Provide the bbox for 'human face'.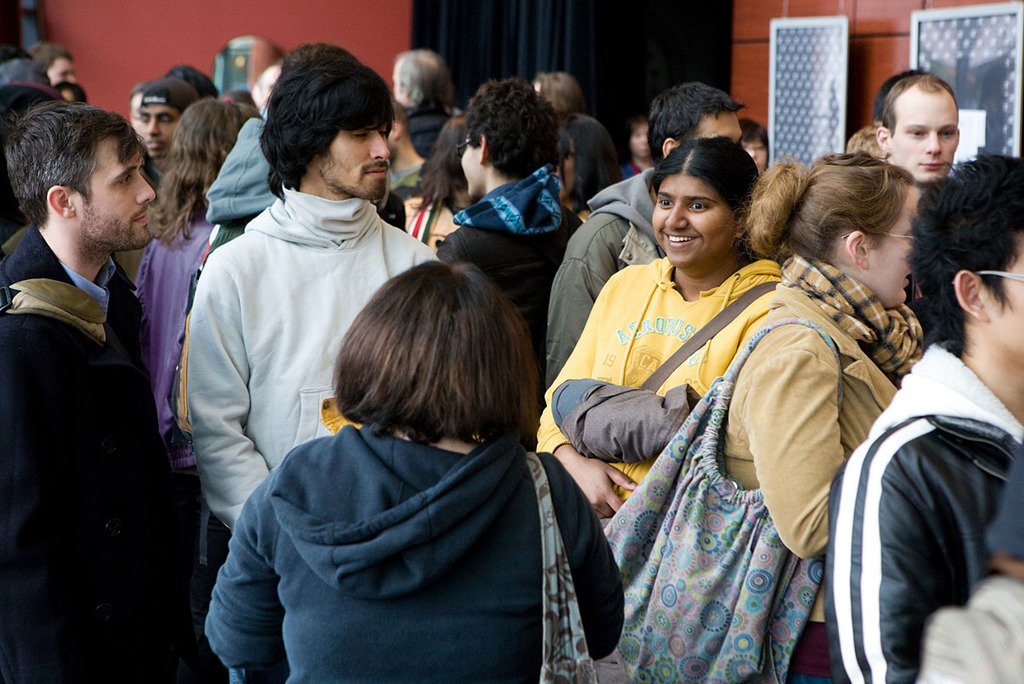
905,110,960,190.
